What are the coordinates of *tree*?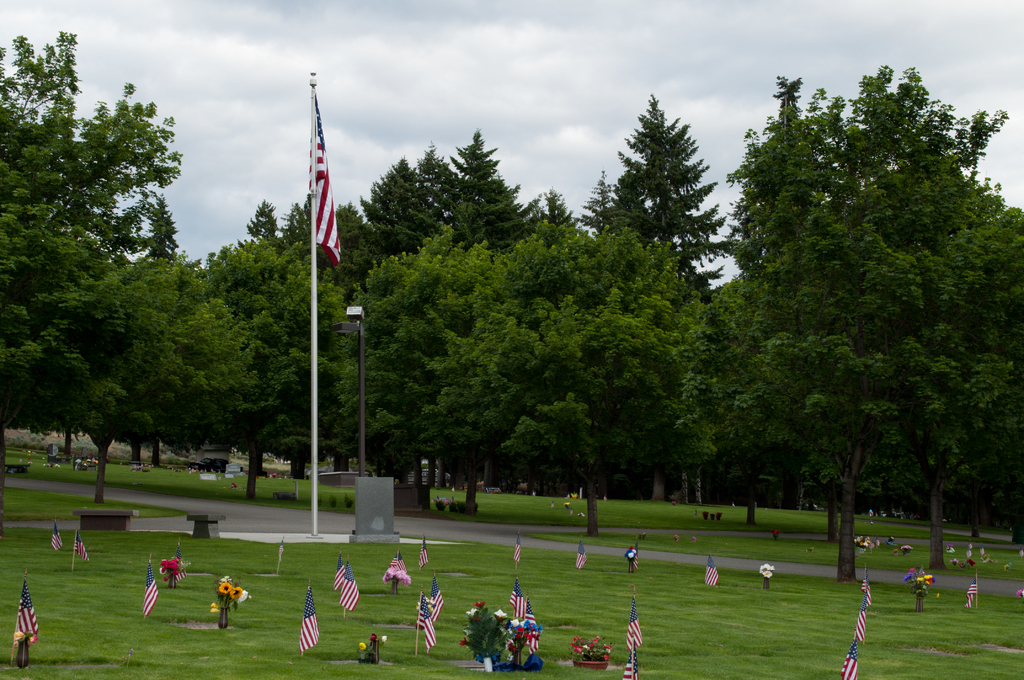
[left=344, top=223, right=515, bottom=488].
